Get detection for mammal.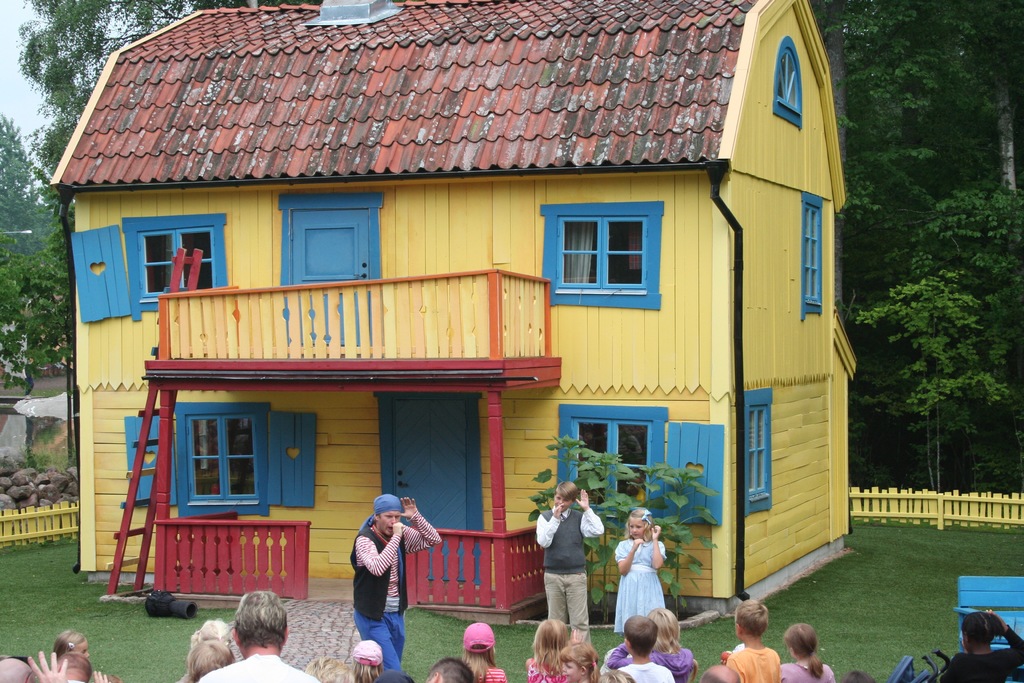
Detection: select_region(307, 655, 353, 682).
